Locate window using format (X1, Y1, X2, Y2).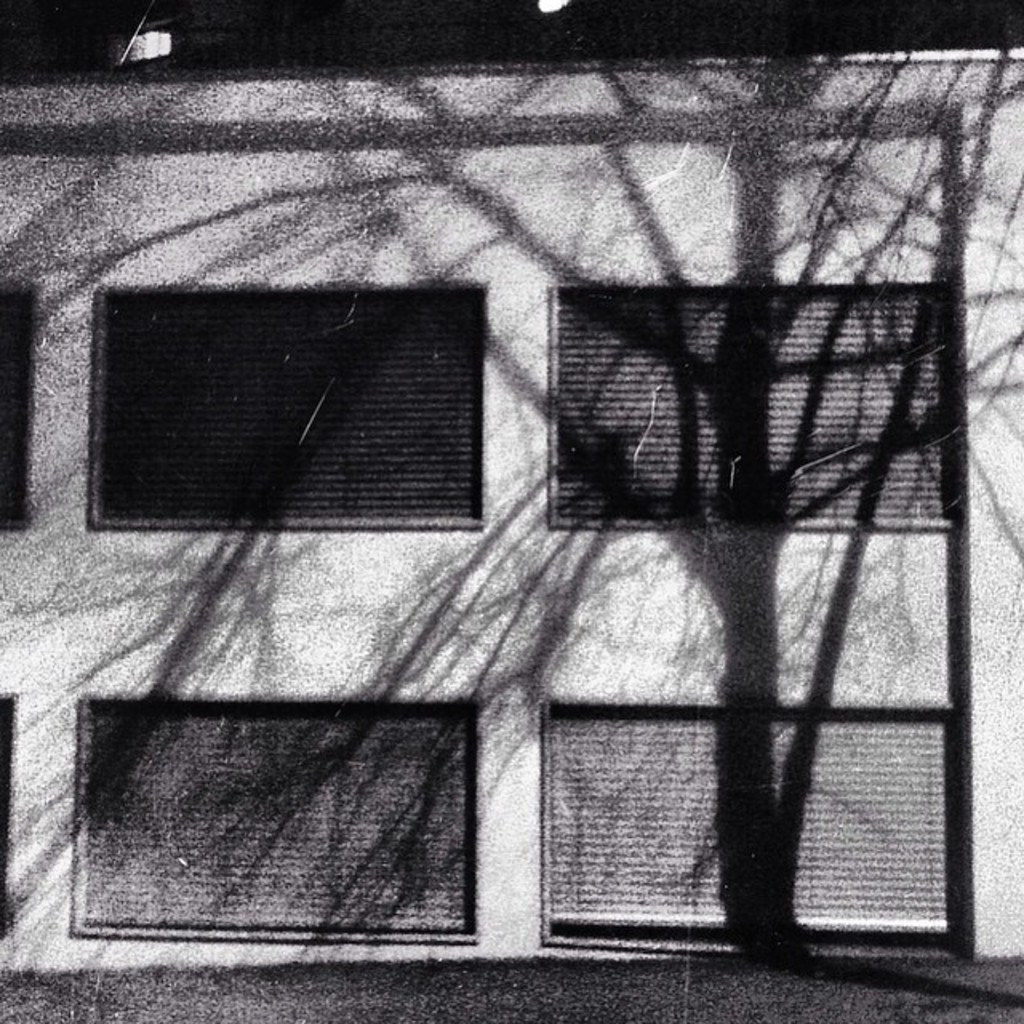
(534, 701, 950, 949).
